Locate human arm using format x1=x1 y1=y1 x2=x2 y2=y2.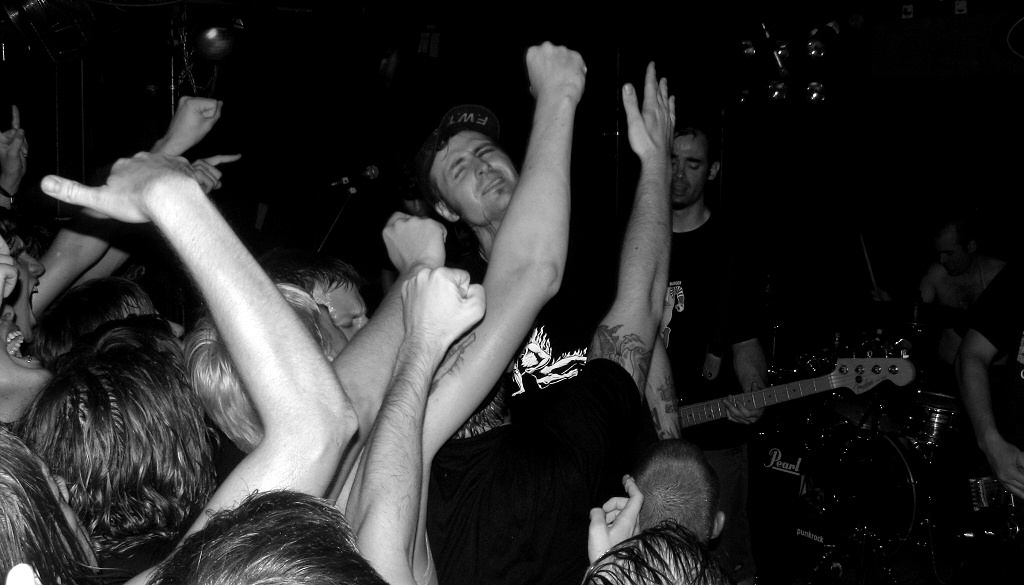
x1=70 y1=150 x2=237 y2=289.
